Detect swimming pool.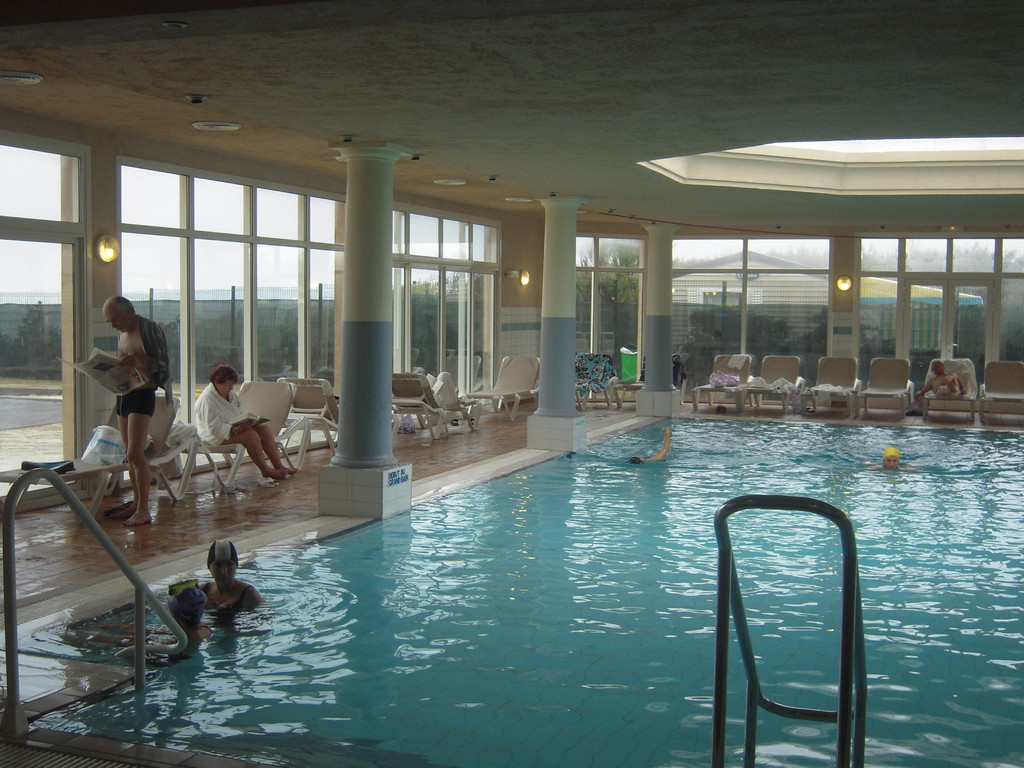
Detected at left=228, top=405, right=845, bottom=717.
